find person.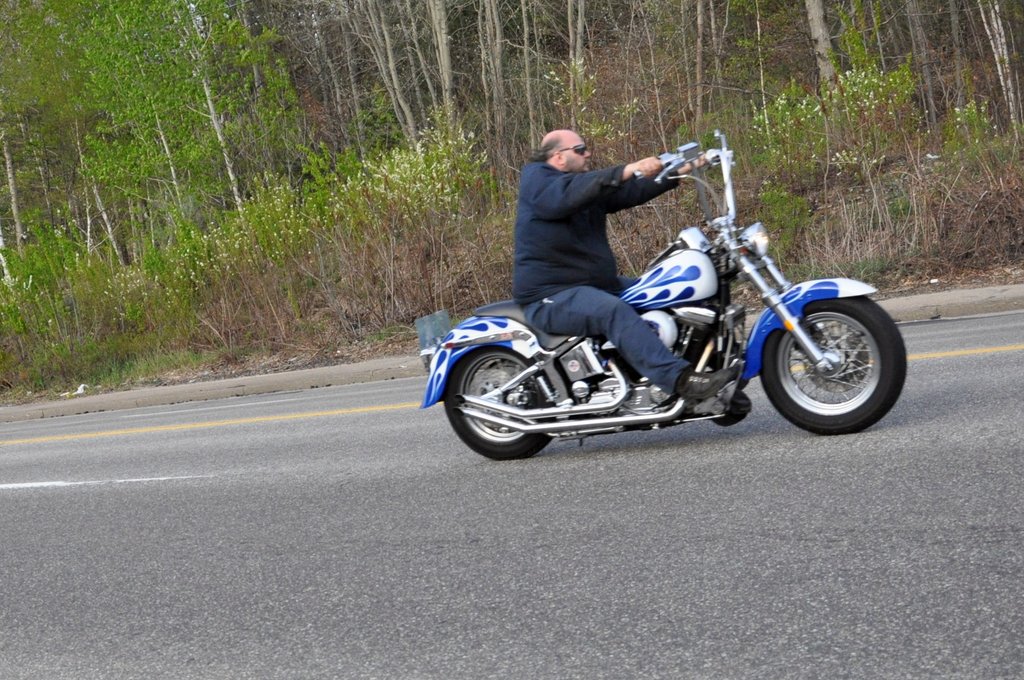
Rect(476, 118, 773, 436).
